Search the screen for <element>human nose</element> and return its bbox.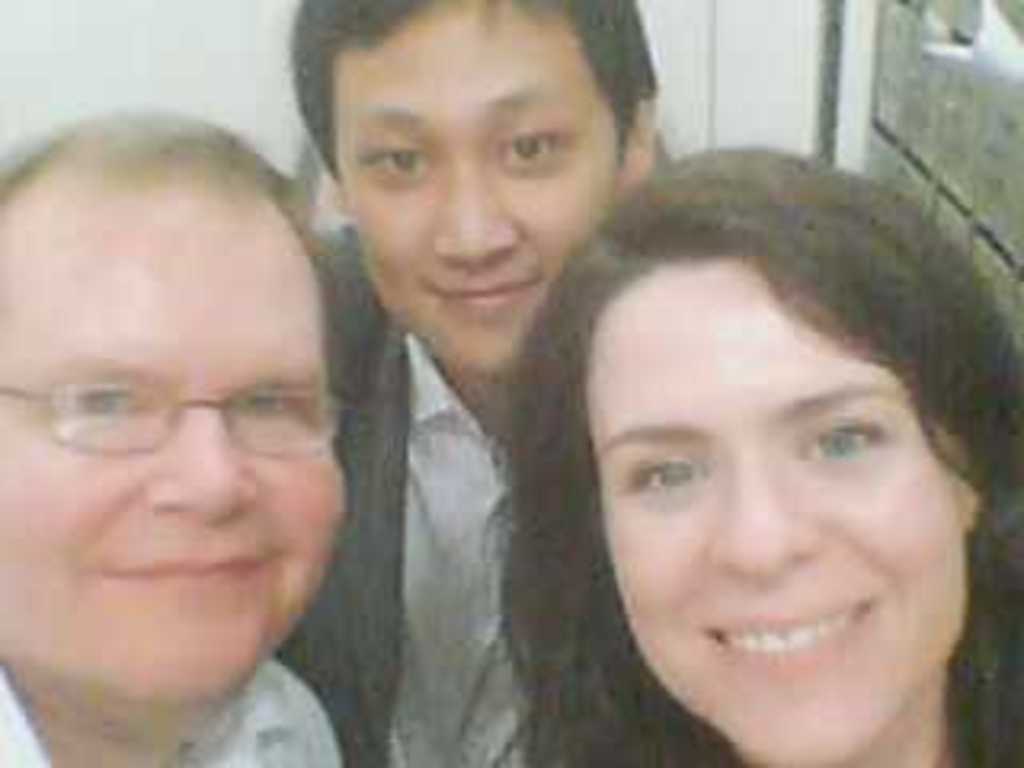
Found: pyautogui.locateOnScreen(714, 445, 813, 582).
